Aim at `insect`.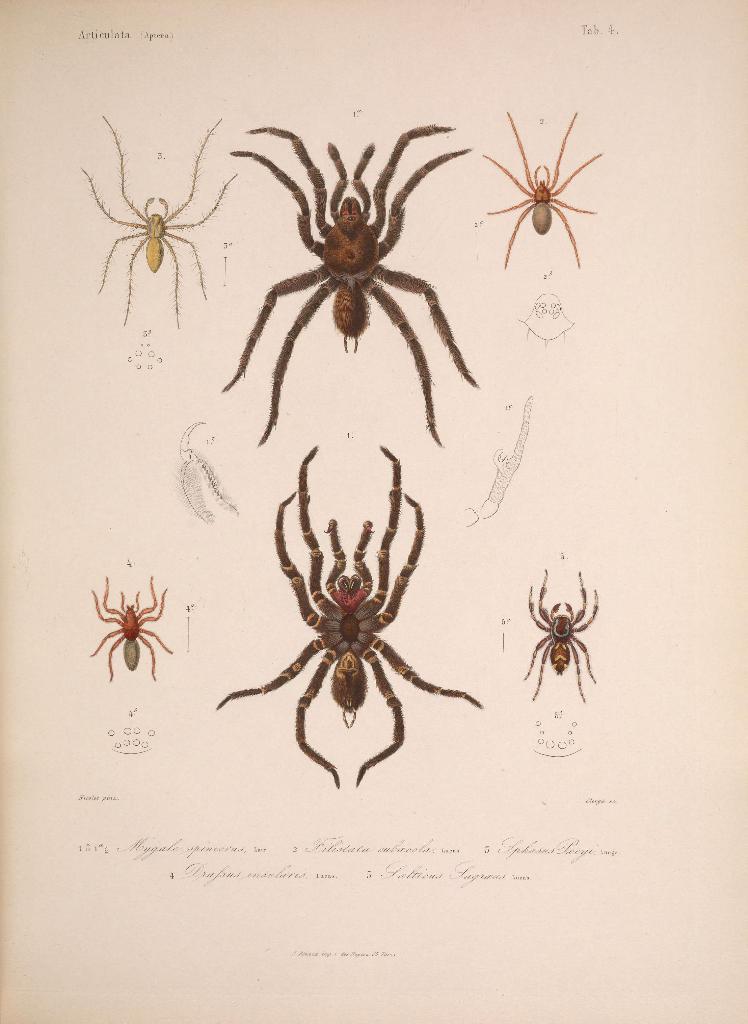
Aimed at bbox=(523, 573, 603, 713).
